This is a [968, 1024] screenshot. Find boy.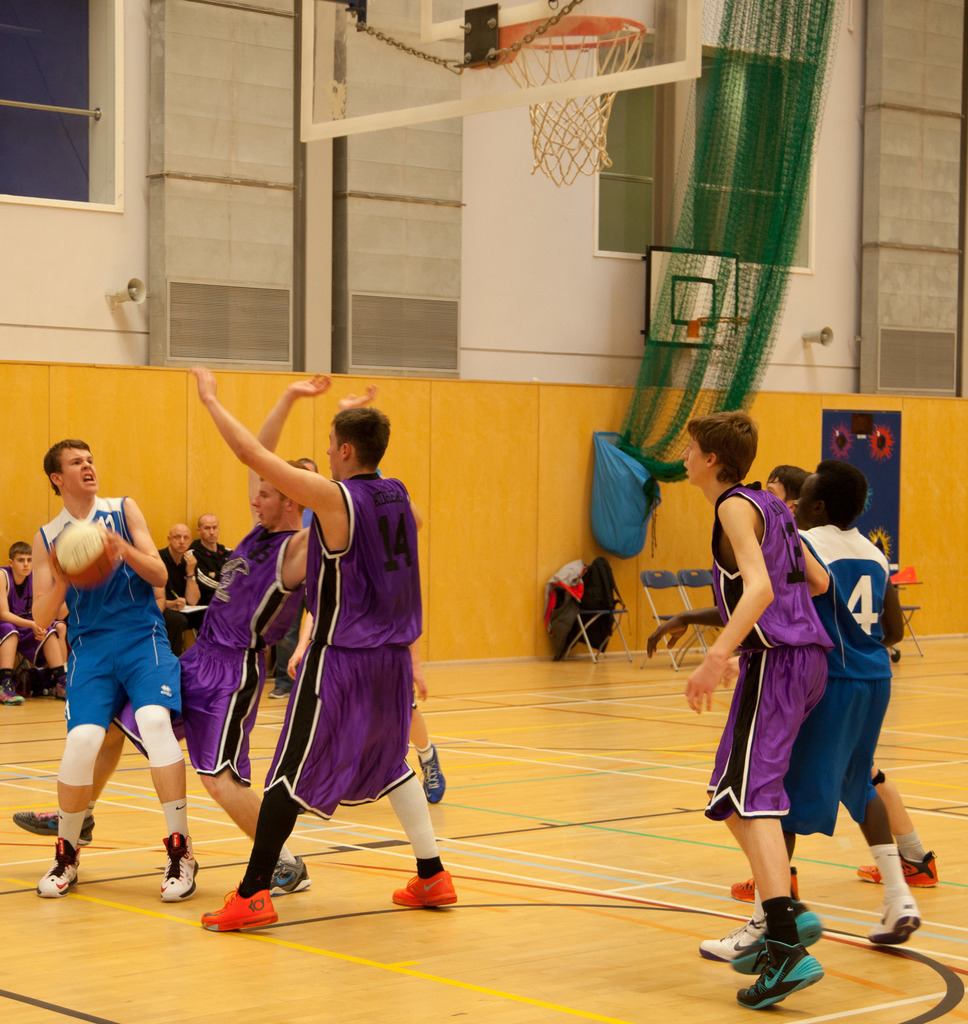
Bounding box: [left=681, top=410, right=831, bottom=1008].
